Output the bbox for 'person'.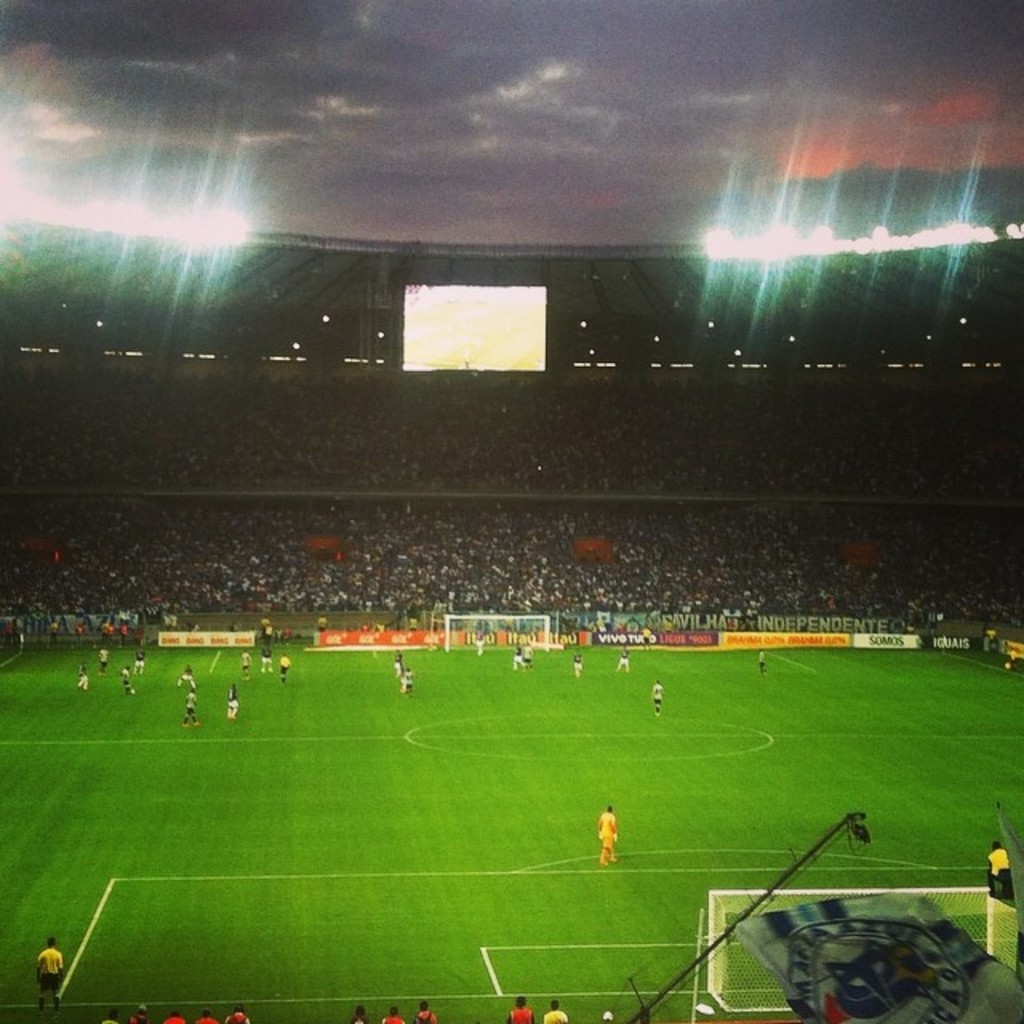
l=502, t=986, r=534, b=1022.
